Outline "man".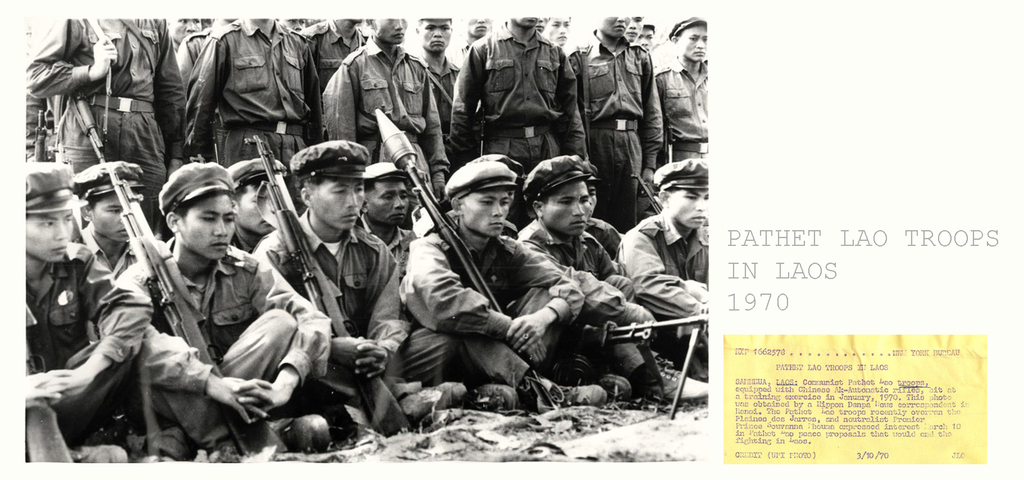
Outline: {"x1": 392, "y1": 148, "x2": 591, "y2": 422}.
